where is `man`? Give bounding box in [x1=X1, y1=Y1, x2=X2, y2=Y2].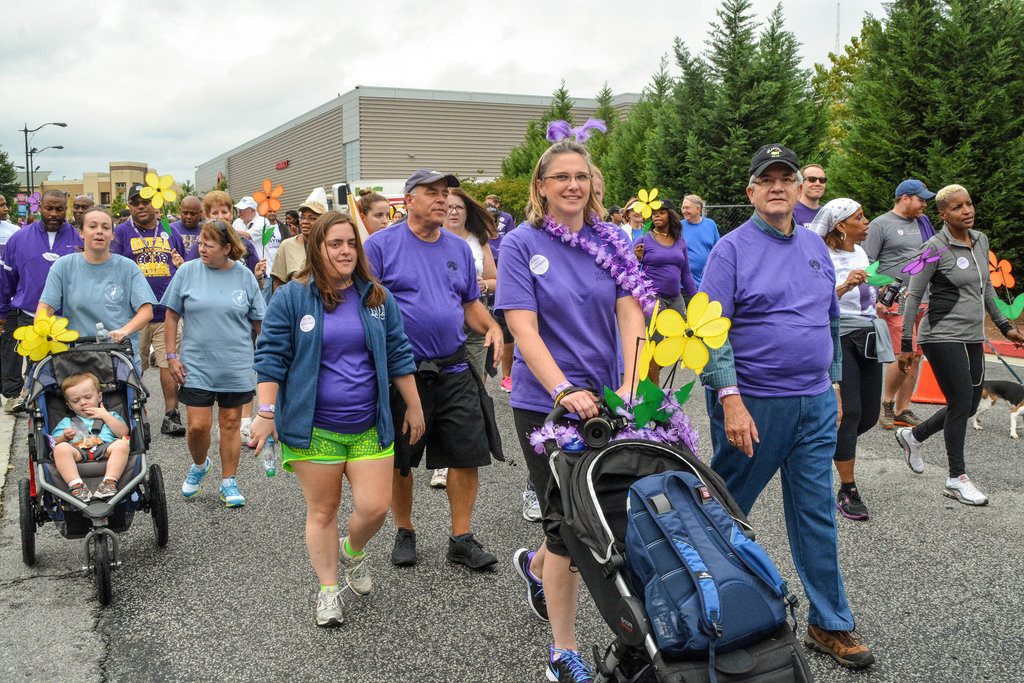
[x1=114, y1=182, x2=191, y2=443].
